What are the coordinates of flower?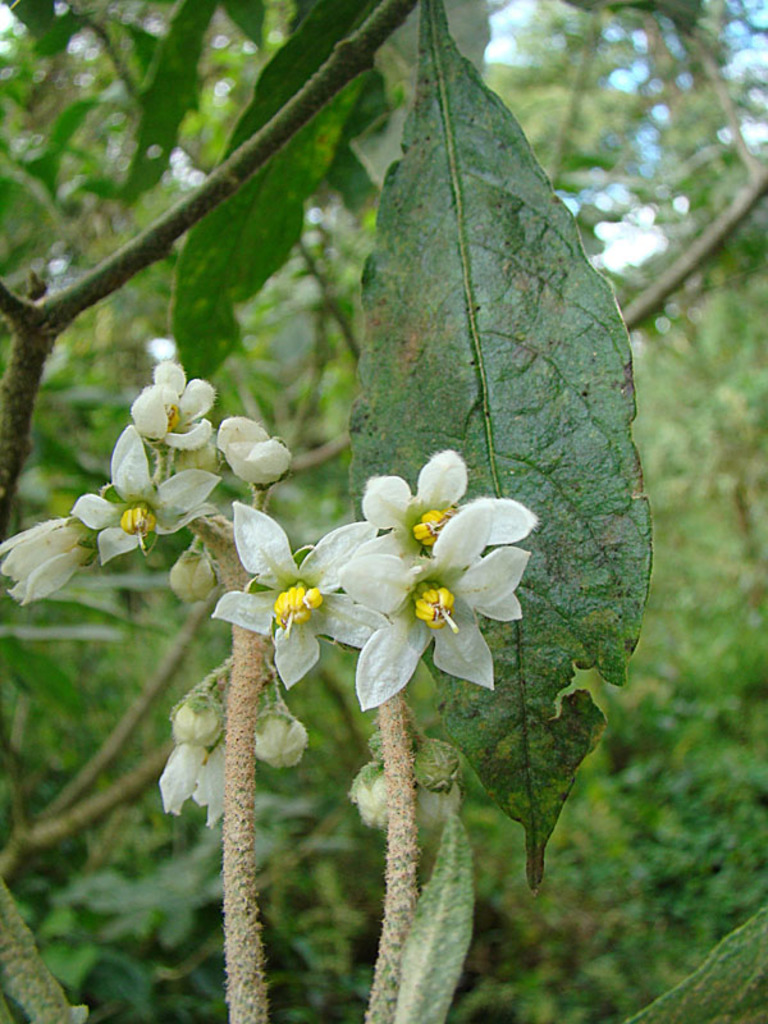
rect(60, 420, 216, 576).
